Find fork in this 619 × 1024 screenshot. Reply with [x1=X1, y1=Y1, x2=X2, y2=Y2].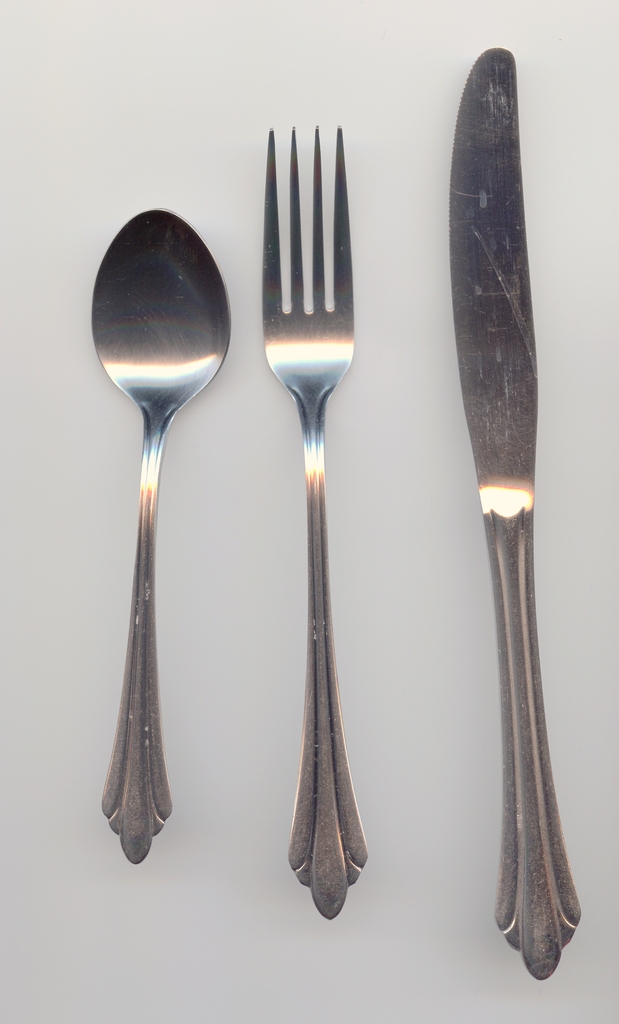
[x1=260, y1=126, x2=358, y2=920].
